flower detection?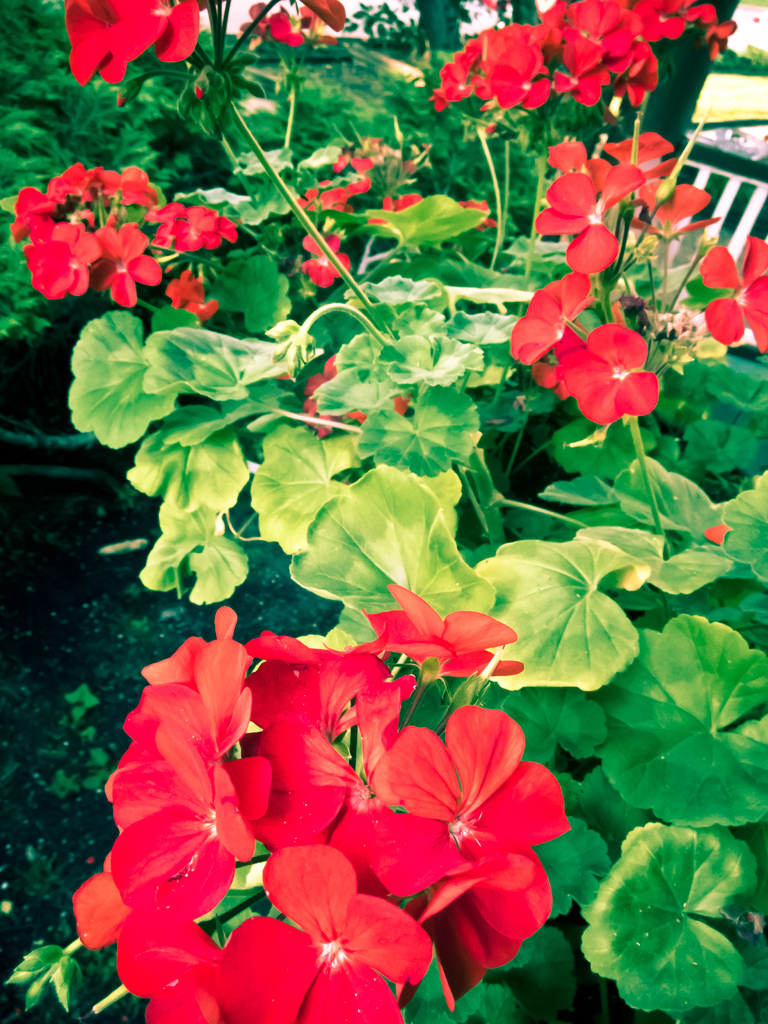
694, 233, 767, 354
